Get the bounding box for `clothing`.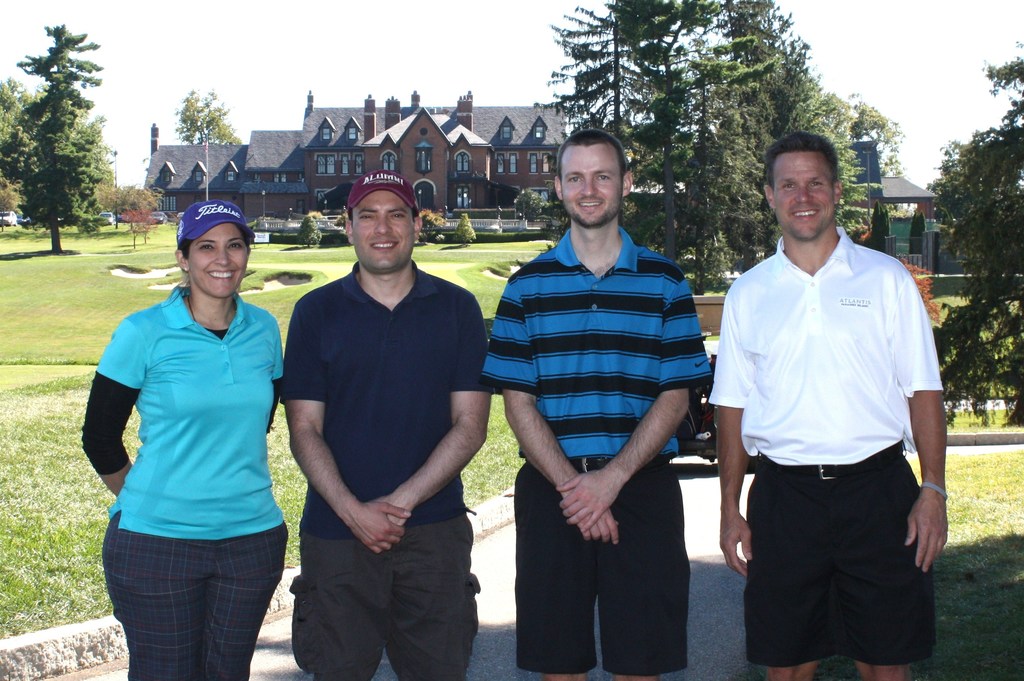
crop(82, 284, 286, 680).
